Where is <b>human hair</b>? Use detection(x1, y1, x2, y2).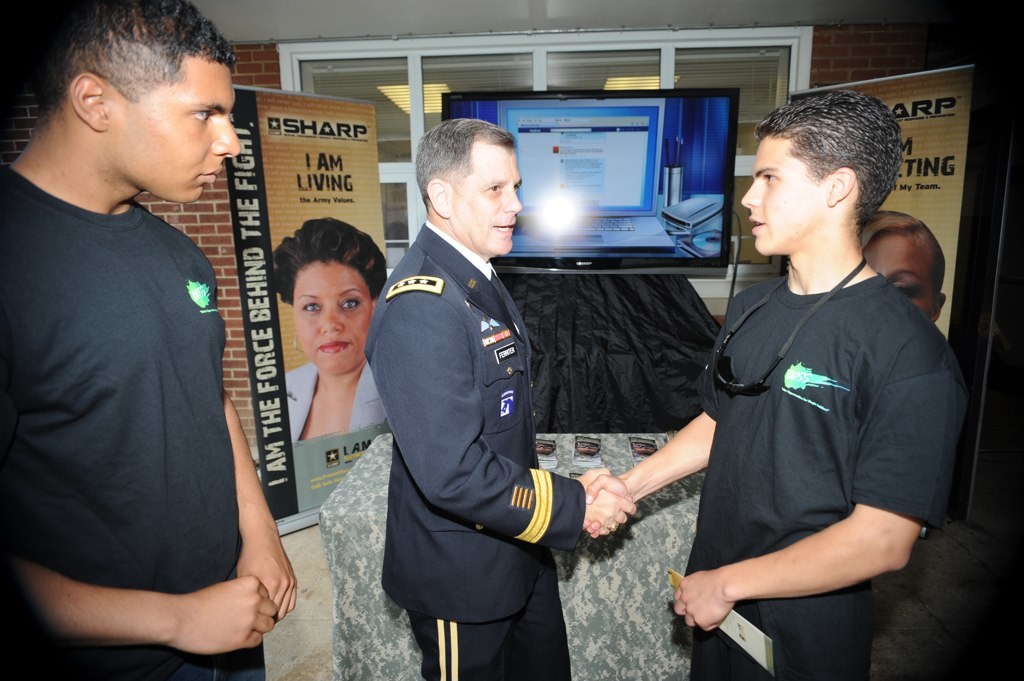
detection(45, 0, 233, 127).
